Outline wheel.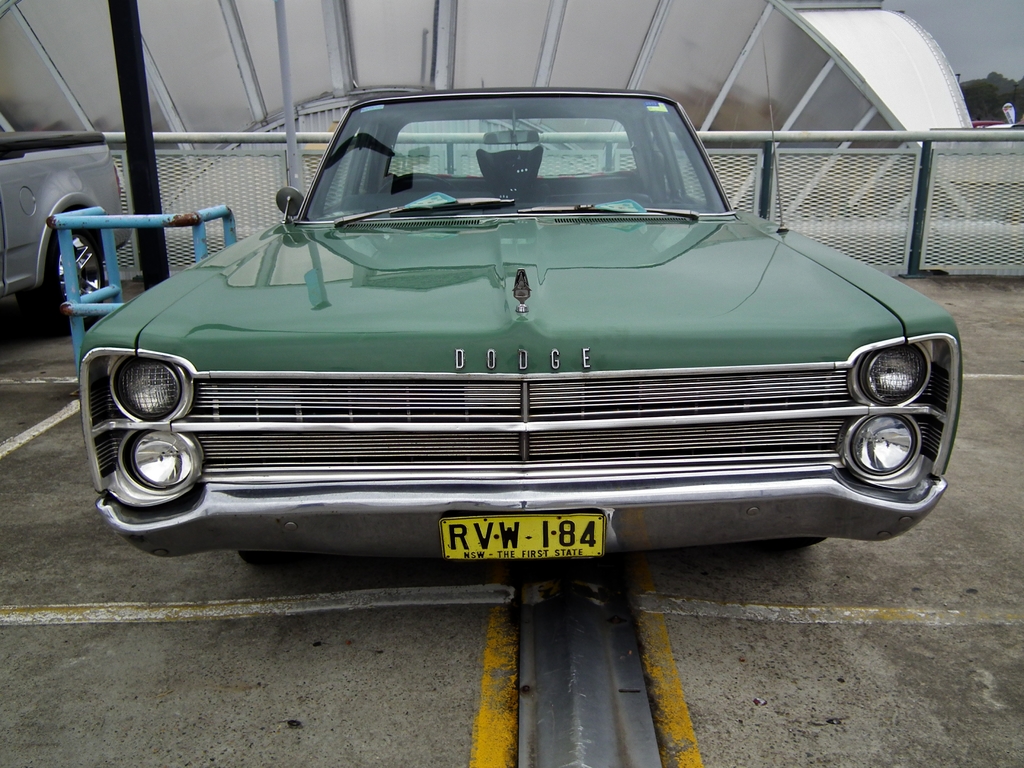
Outline: {"x1": 14, "y1": 230, "x2": 103, "y2": 335}.
